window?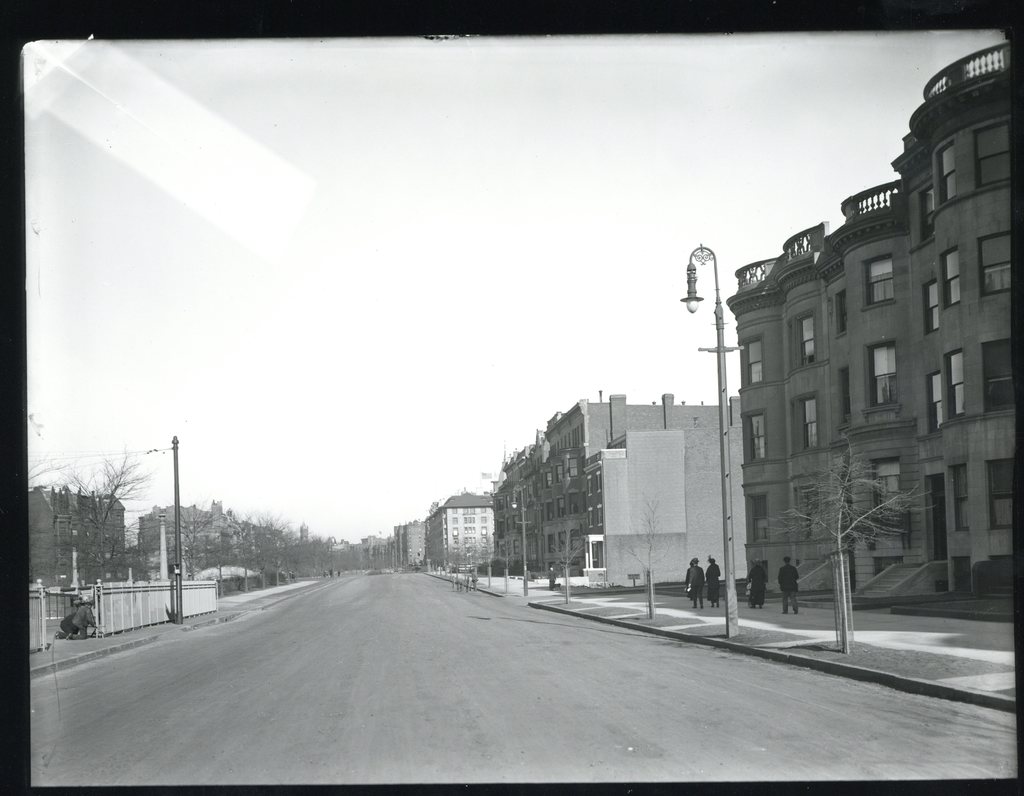
{"left": 986, "top": 333, "right": 1023, "bottom": 402}
